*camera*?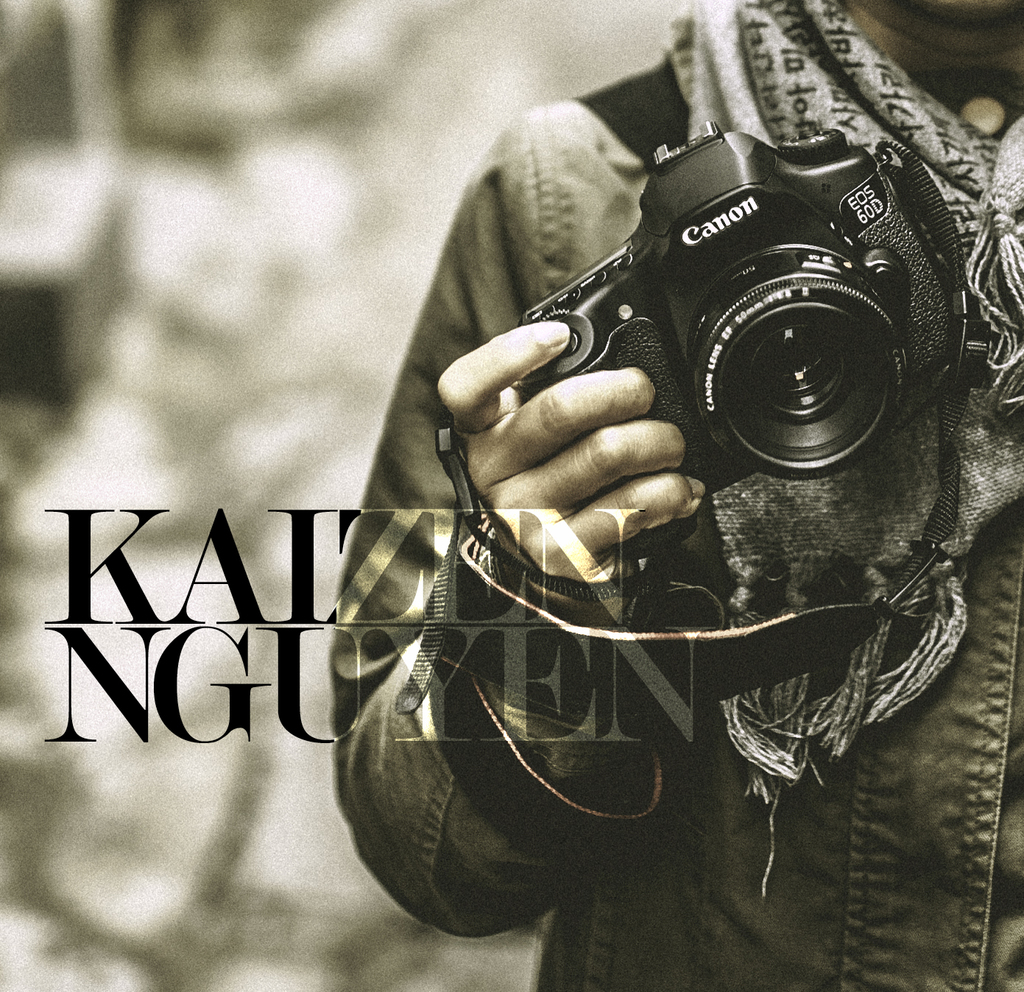
{"left": 504, "top": 122, "right": 953, "bottom": 571}
